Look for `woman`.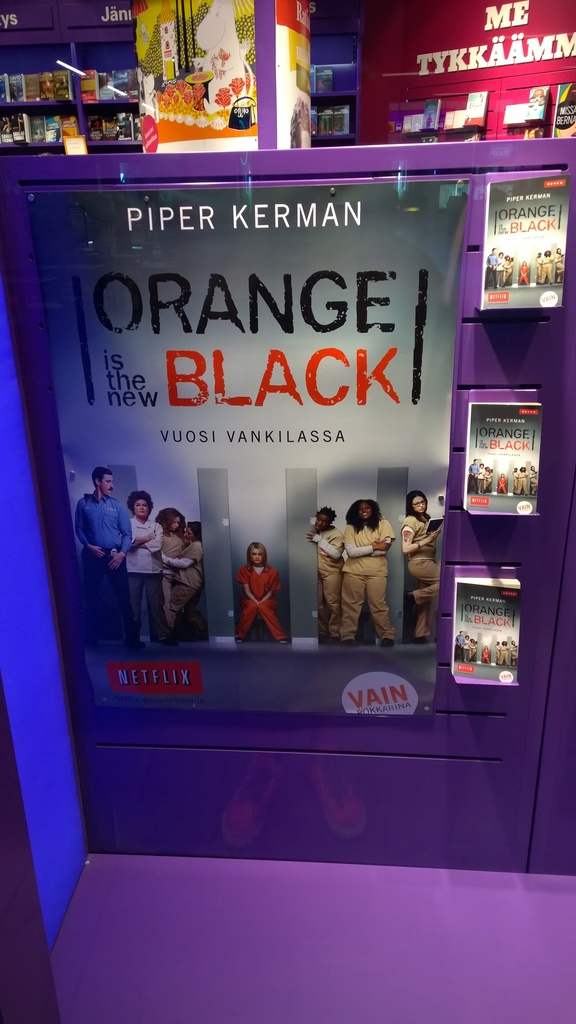
Found: box(239, 534, 291, 645).
